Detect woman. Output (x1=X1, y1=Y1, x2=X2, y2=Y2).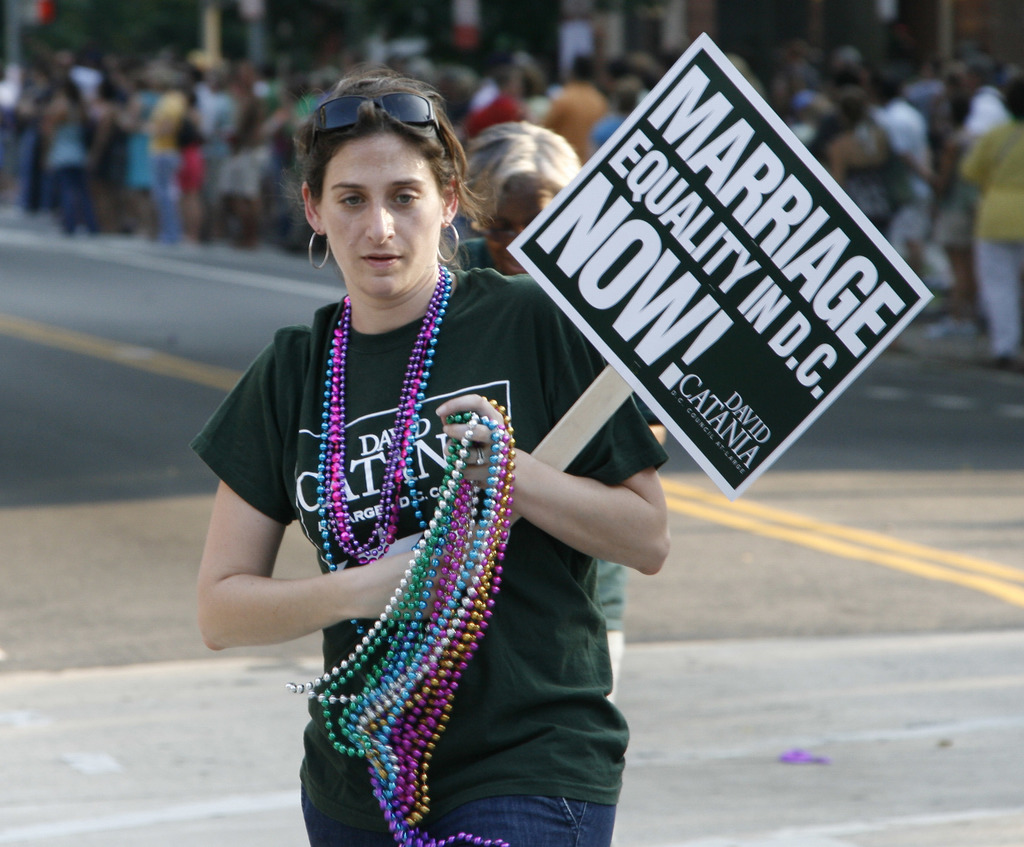
(x1=186, y1=67, x2=671, y2=846).
